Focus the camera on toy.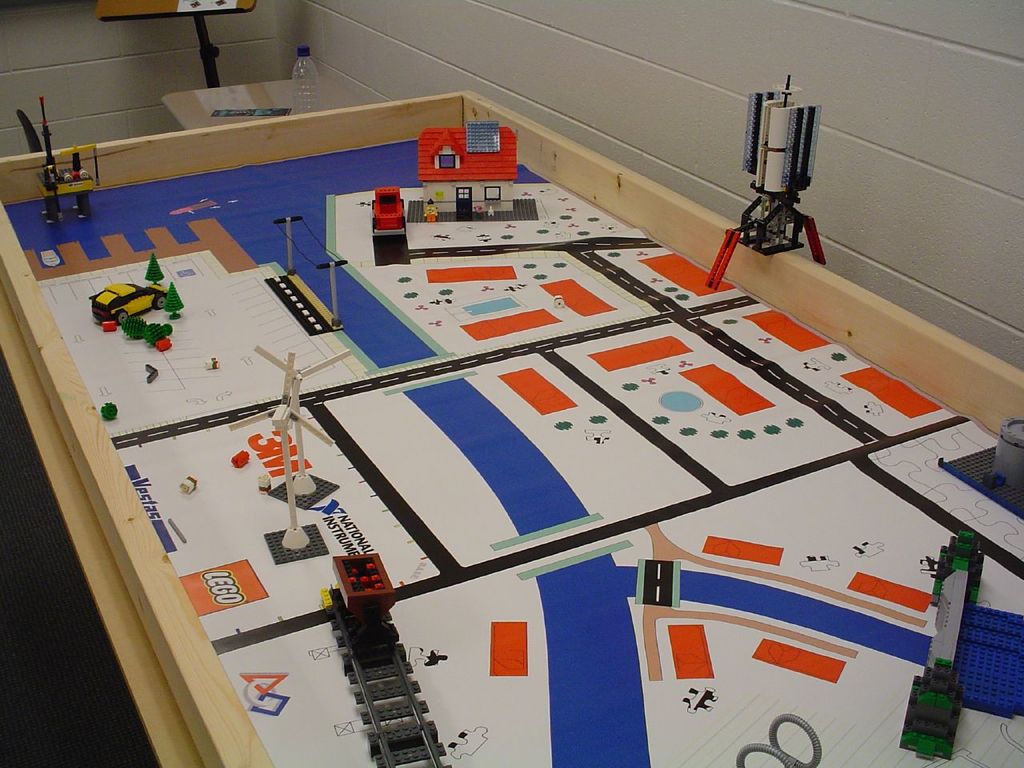
Focus region: bbox(265, 213, 353, 339).
